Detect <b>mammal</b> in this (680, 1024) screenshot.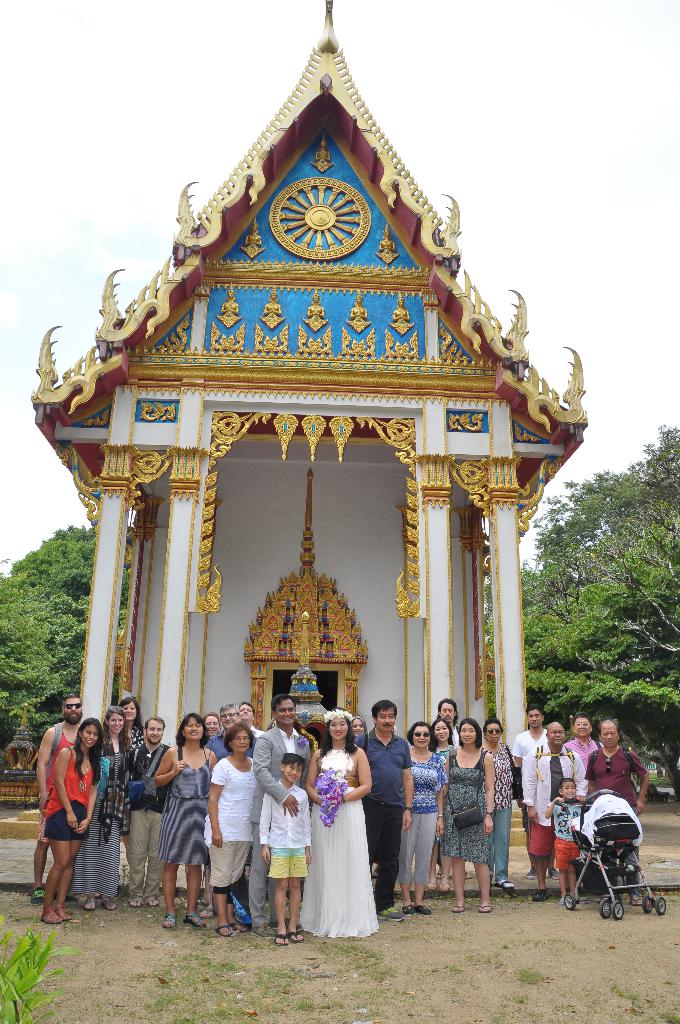
Detection: x1=201, y1=705, x2=218, y2=744.
